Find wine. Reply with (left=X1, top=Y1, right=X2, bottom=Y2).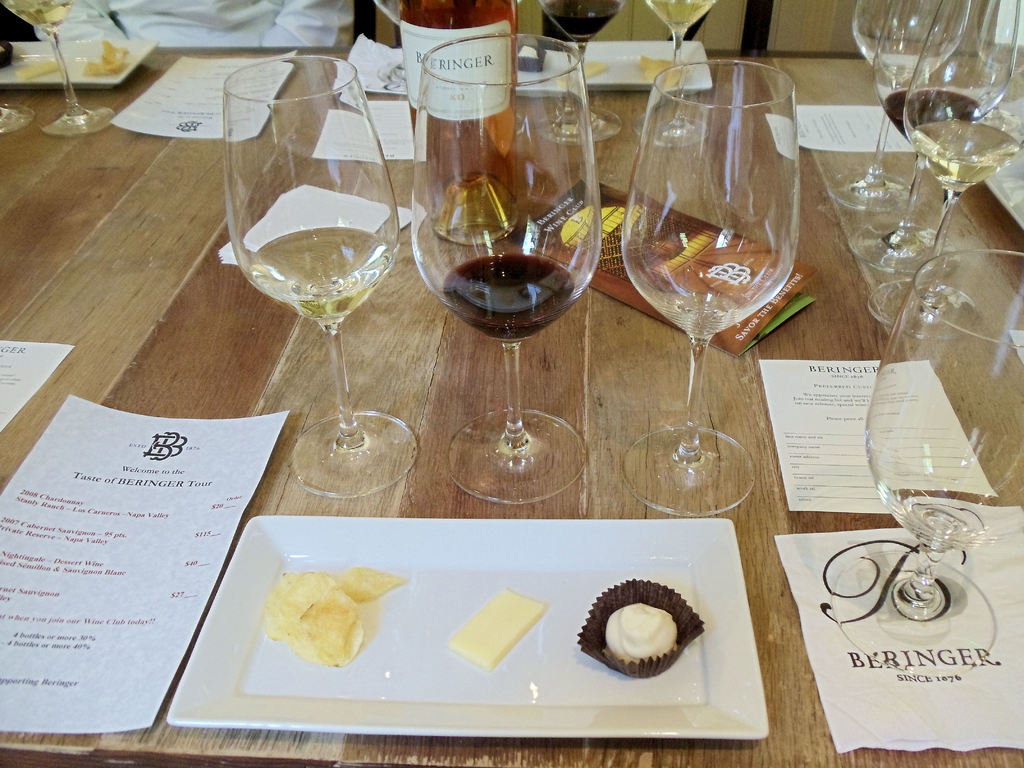
(left=544, top=0, right=618, bottom=44).
